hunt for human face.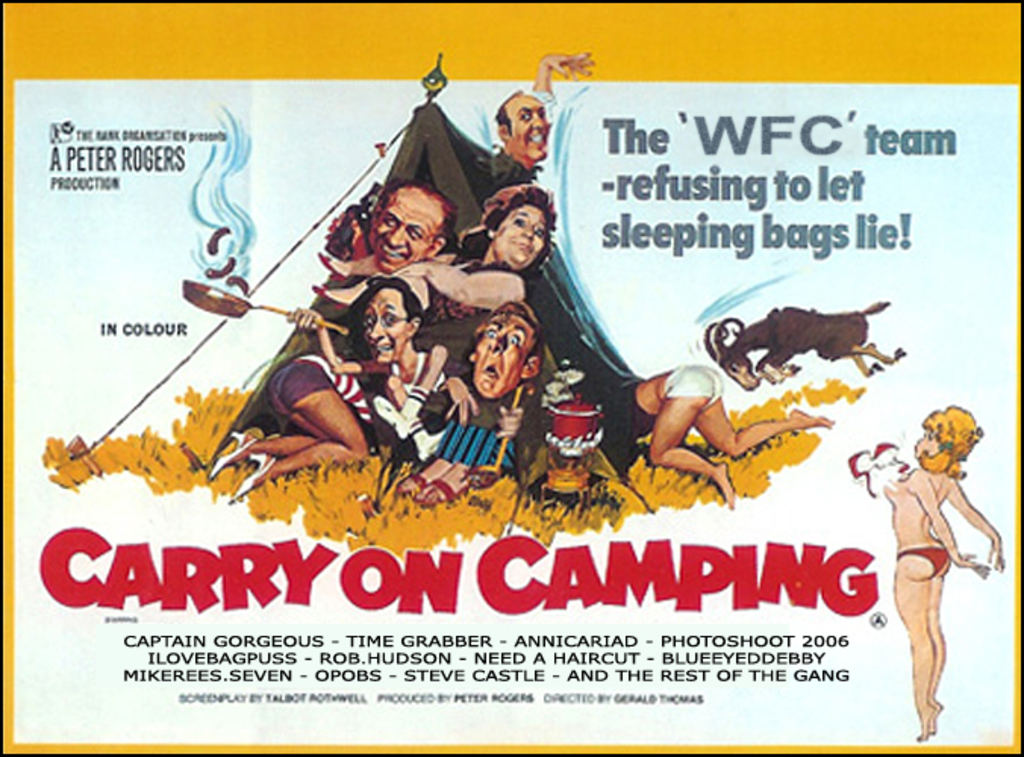
Hunted down at [x1=913, y1=428, x2=945, y2=465].
